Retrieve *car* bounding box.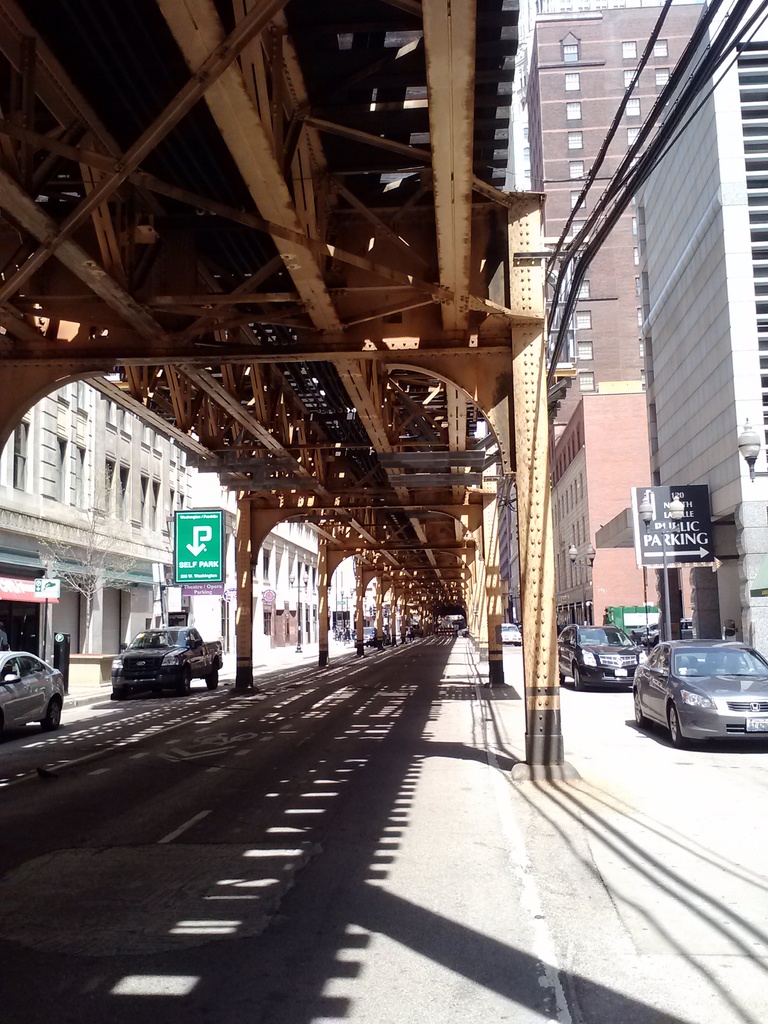
Bounding box: <region>504, 621, 524, 646</region>.
